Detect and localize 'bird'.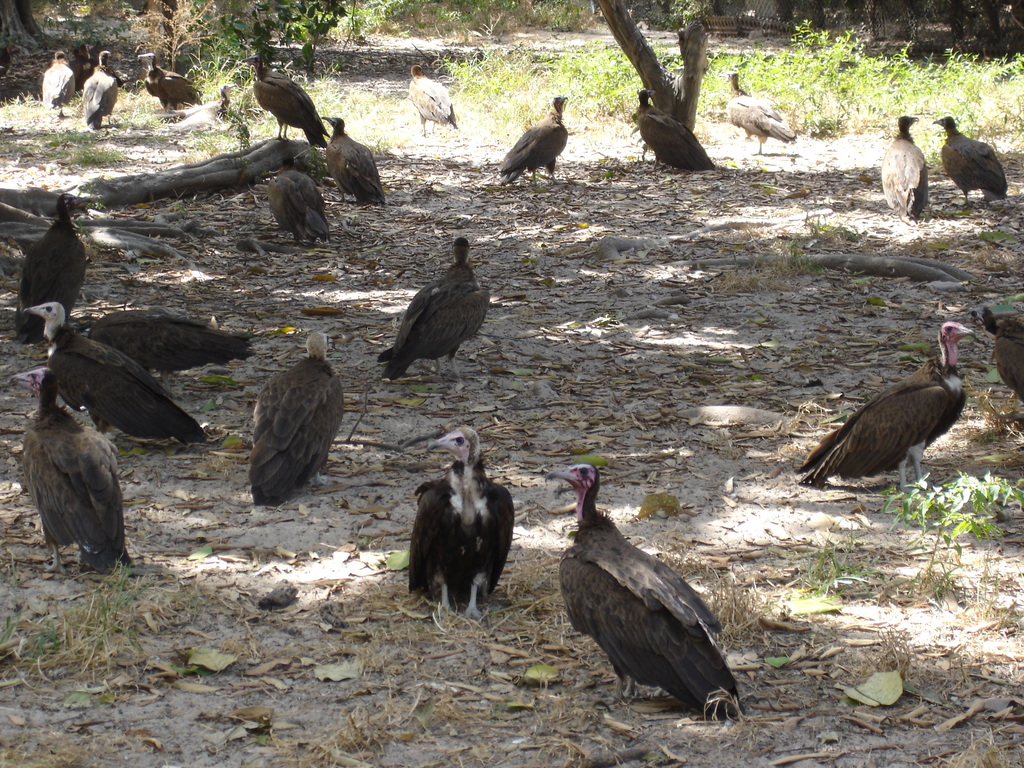
Localized at (x1=248, y1=328, x2=342, y2=508).
